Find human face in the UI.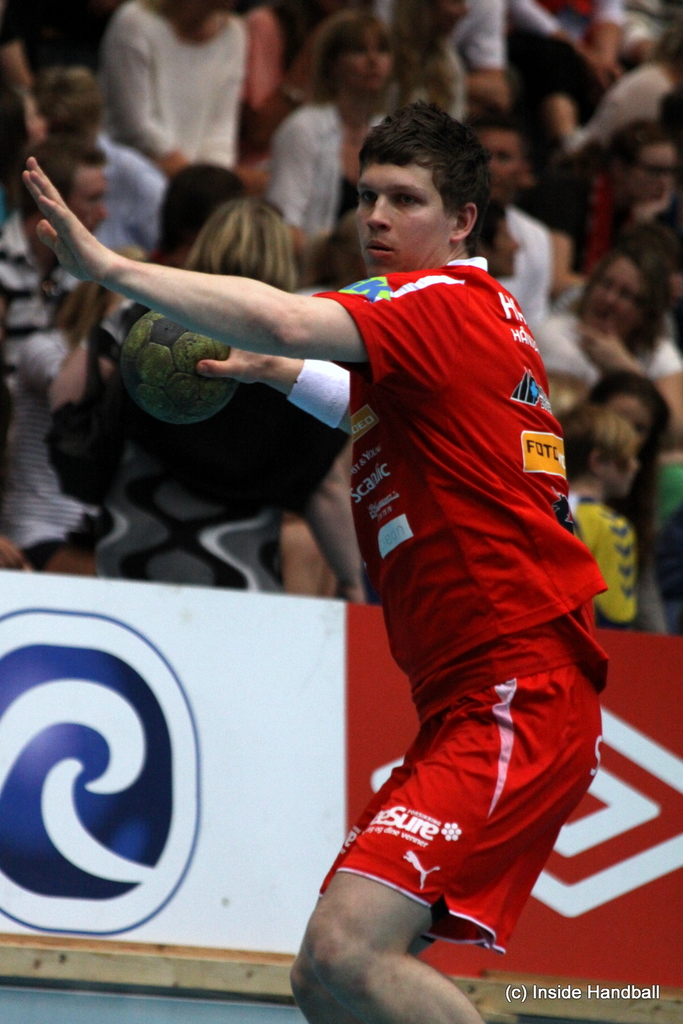
UI element at bbox=(351, 136, 477, 283).
